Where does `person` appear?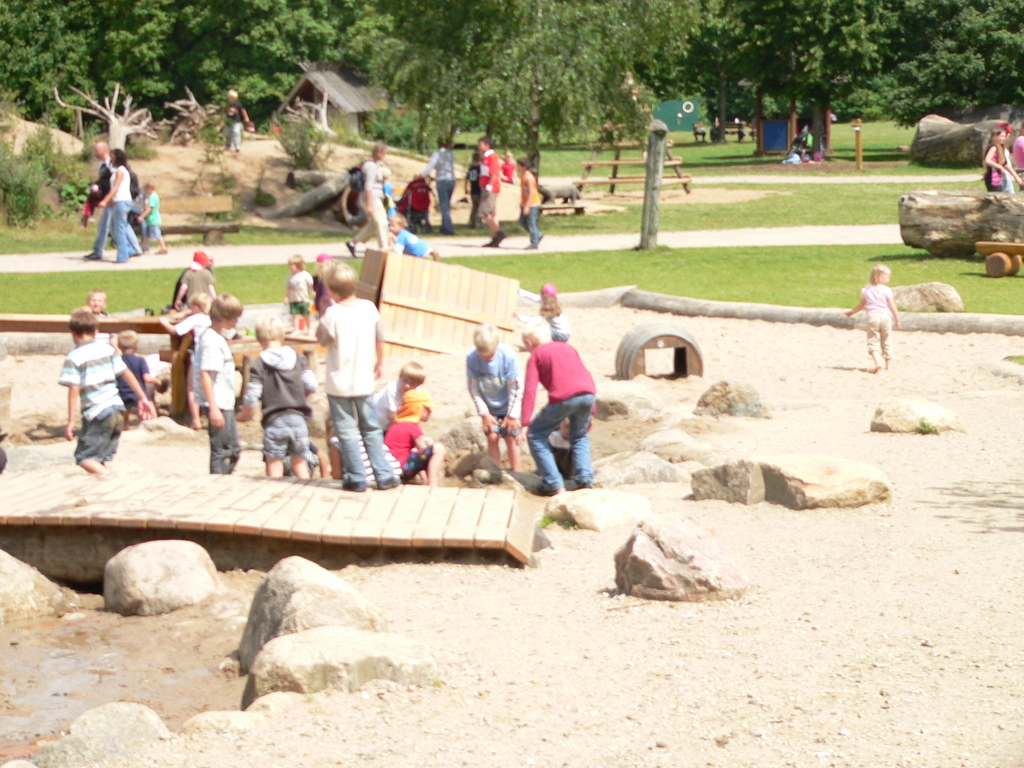
Appears at (465,325,520,472).
